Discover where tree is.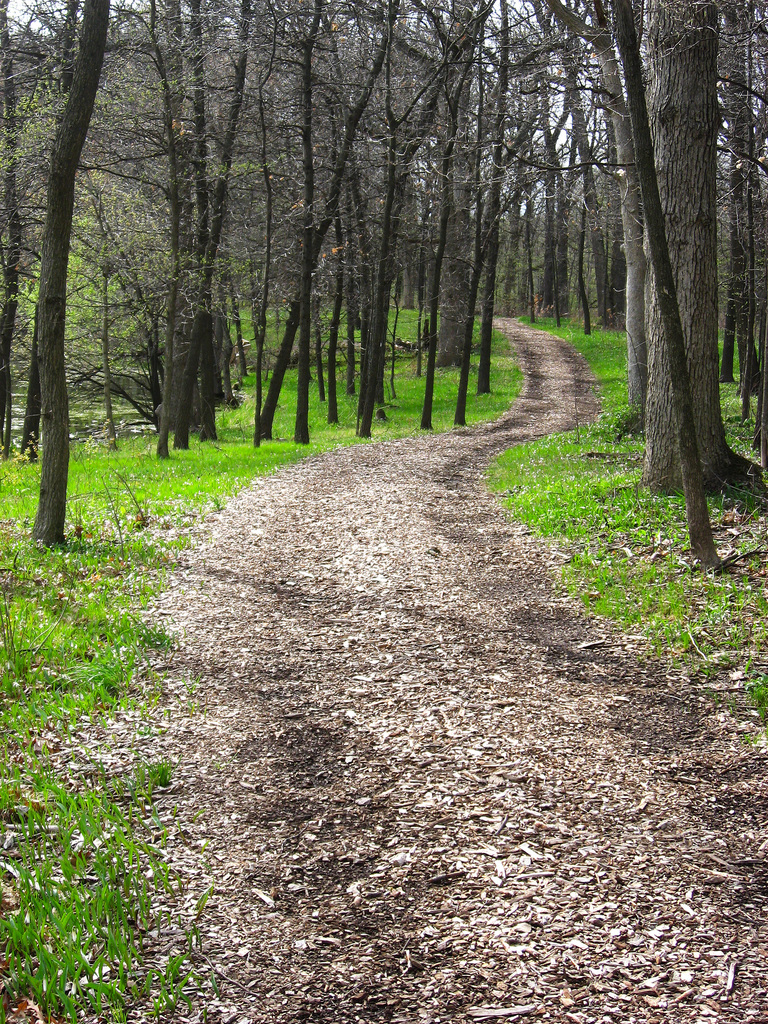
Discovered at bbox=[345, 0, 457, 442].
